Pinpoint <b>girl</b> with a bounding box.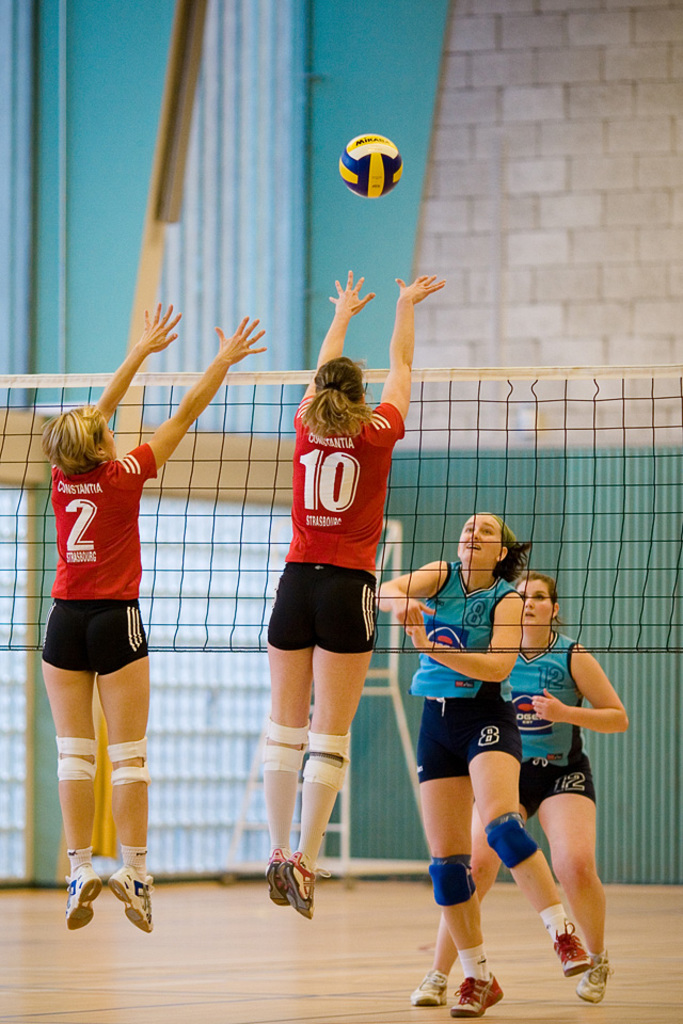
(x1=271, y1=275, x2=439, y2=912).
